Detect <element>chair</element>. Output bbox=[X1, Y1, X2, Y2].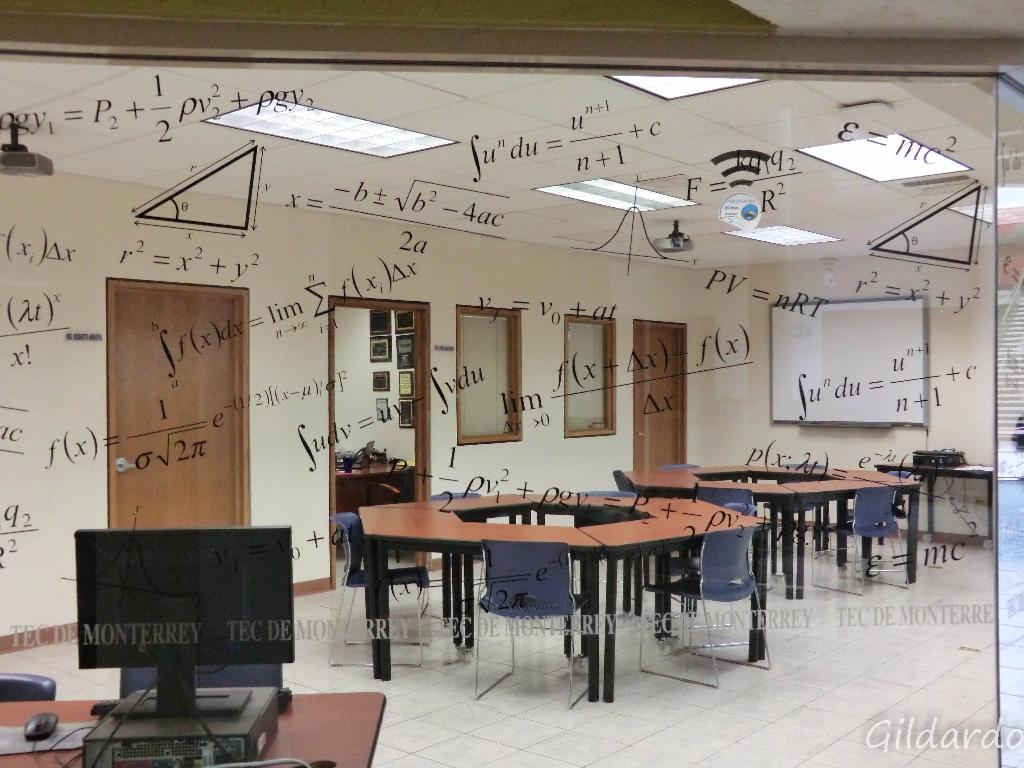
bbox=[660, 464, 698, 472].
